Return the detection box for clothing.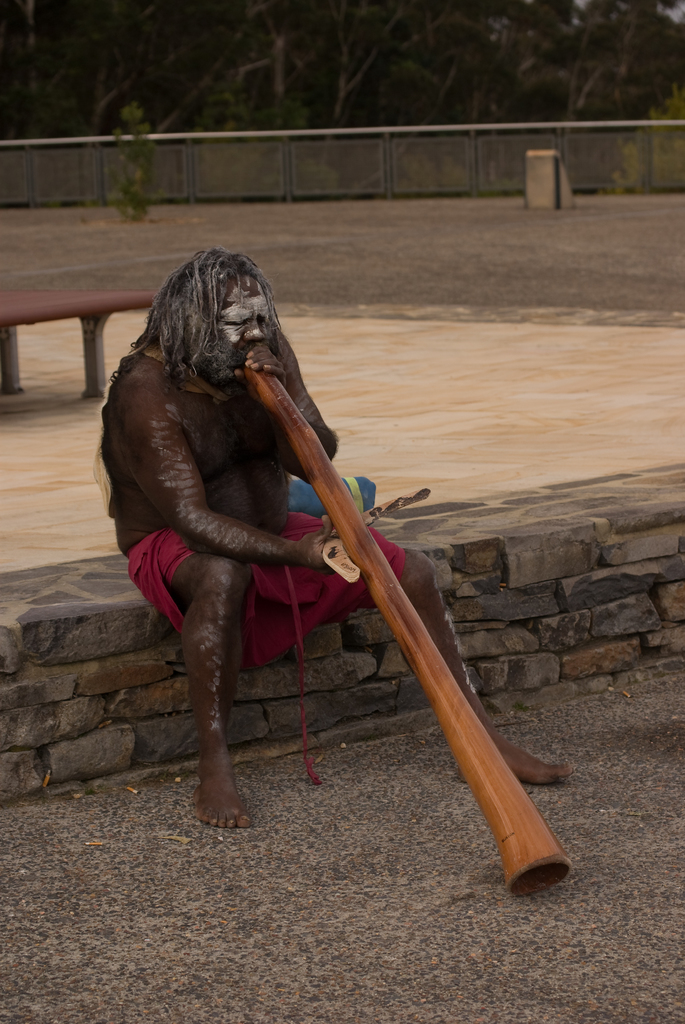
[130, 509, 407, 785].
